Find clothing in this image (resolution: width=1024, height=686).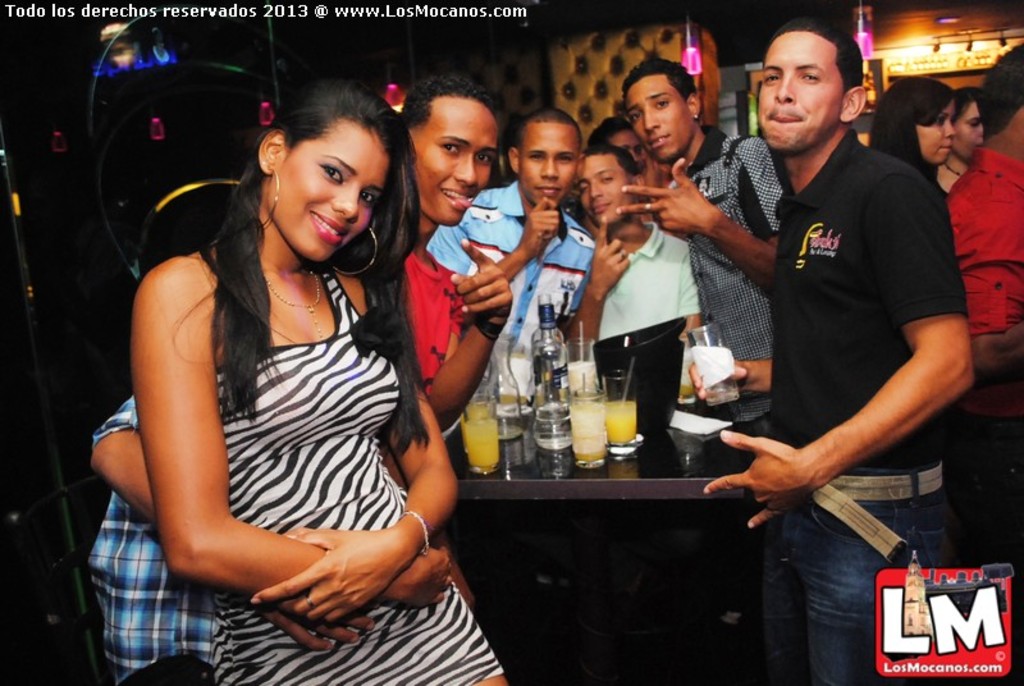
box=[596, 224, 685, 340].
